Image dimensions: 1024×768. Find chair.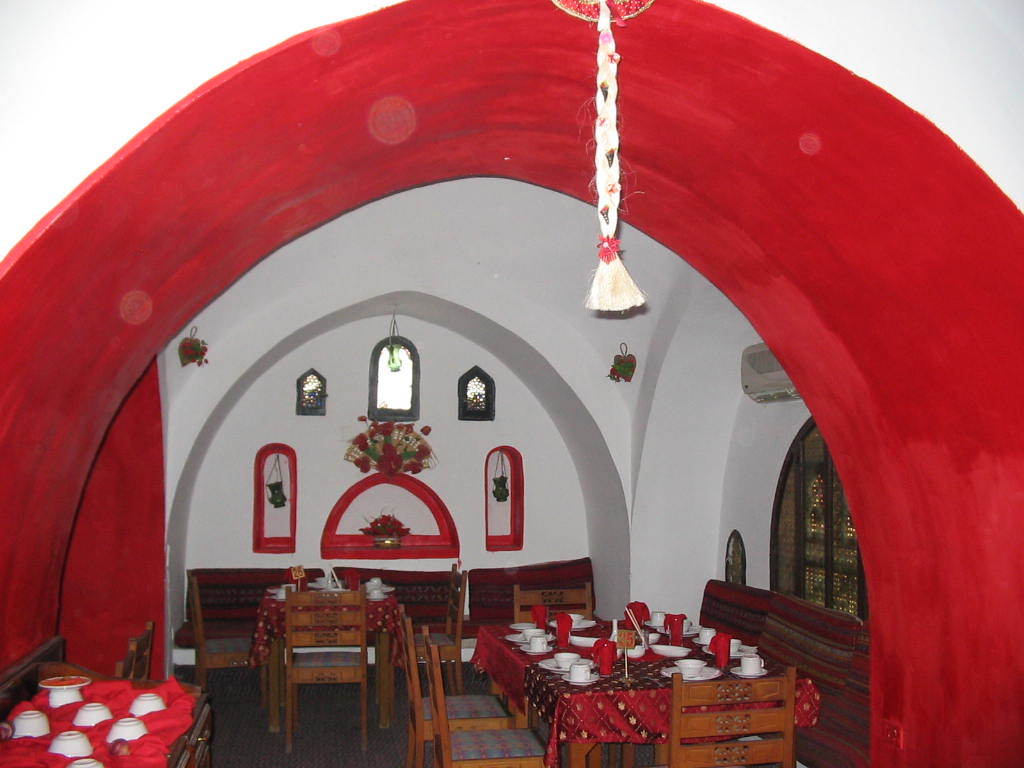
region(396, 603, 522, 766).
